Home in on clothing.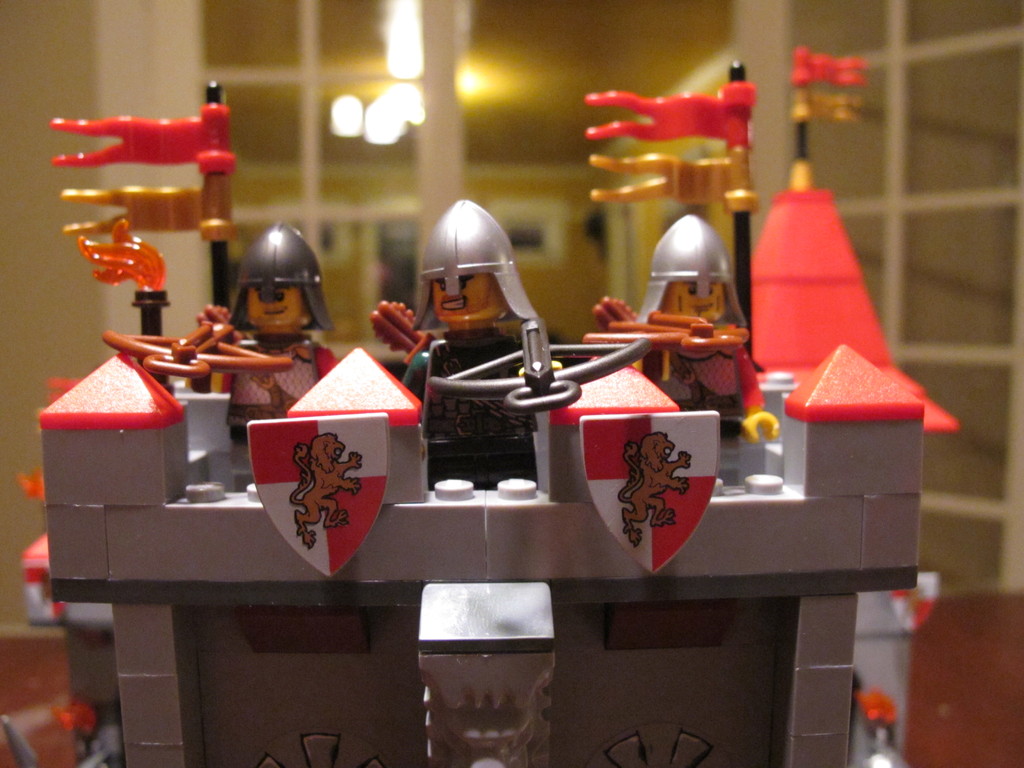
Homed in at 632:312:768:424.
